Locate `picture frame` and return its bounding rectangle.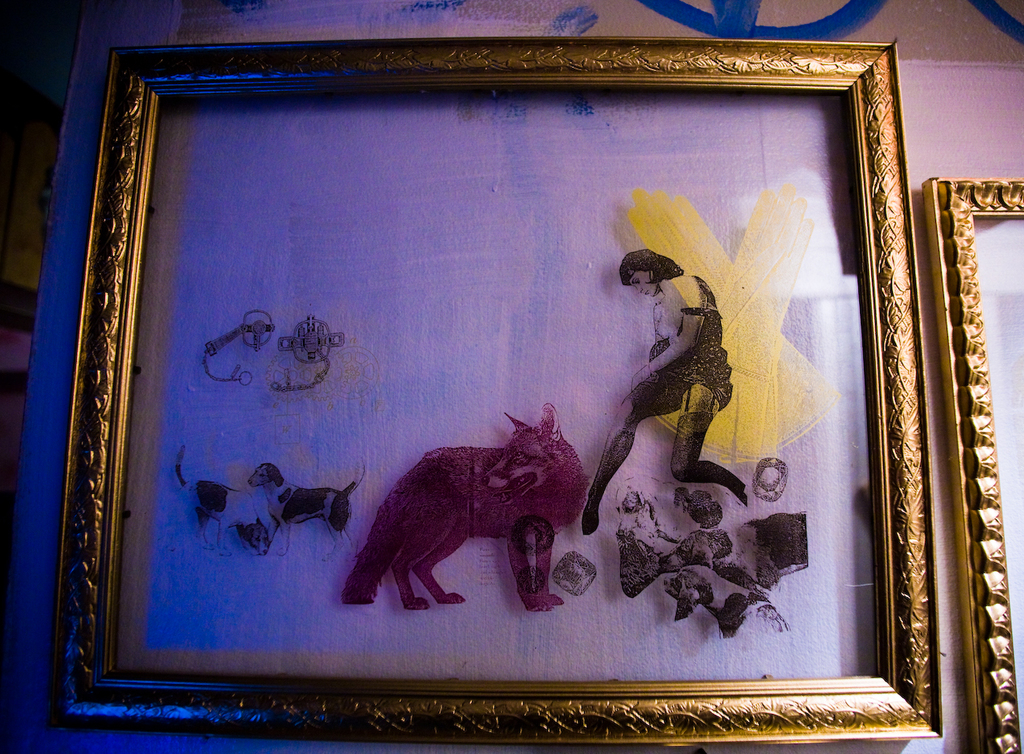
[916,172,1023,753].
